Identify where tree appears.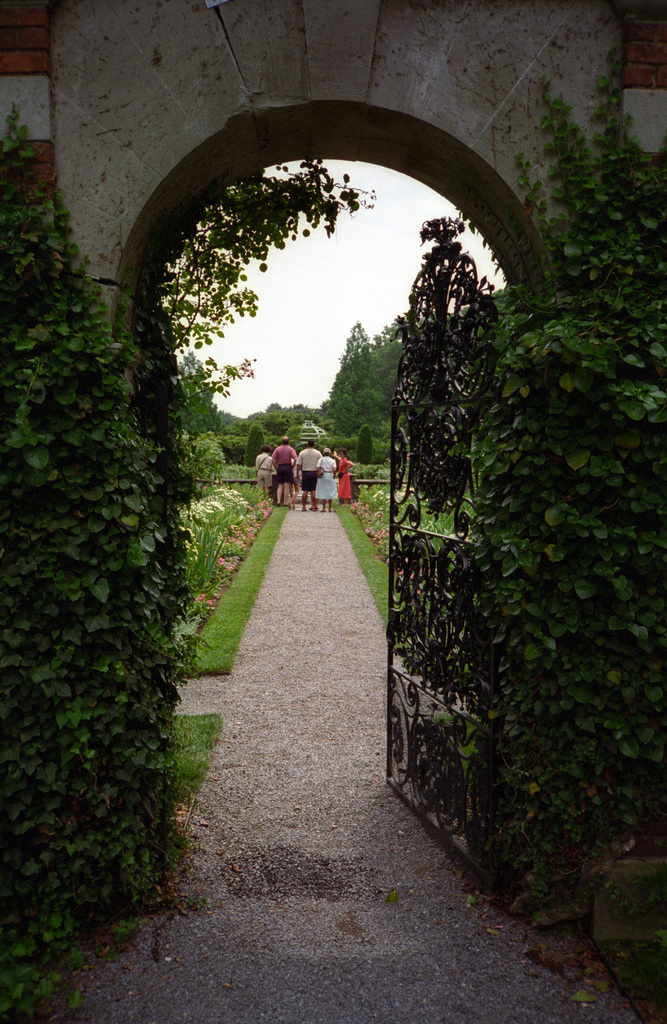
Appears at region(358, 311, 413, 400).
